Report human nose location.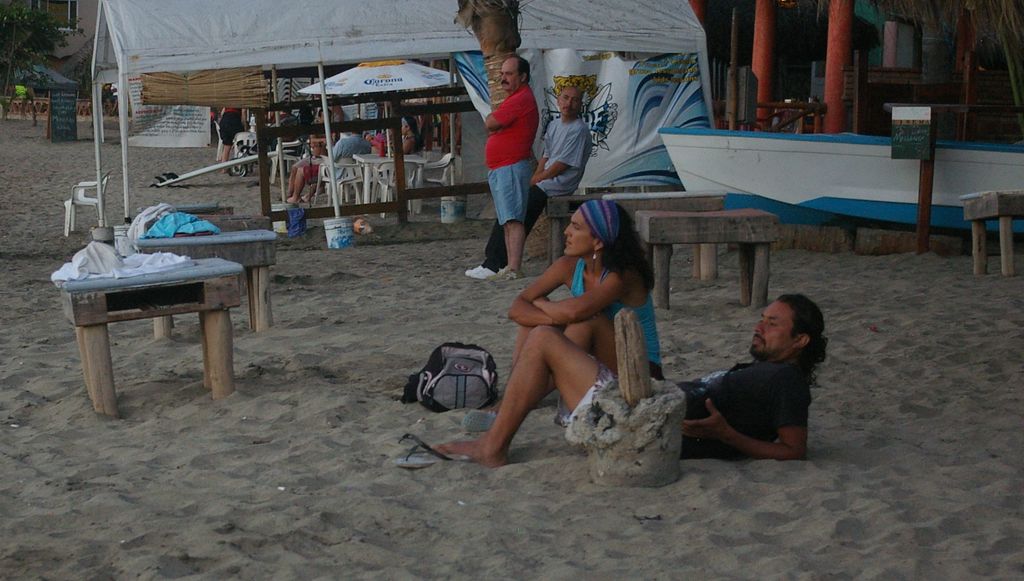
Report: BBox(756, 320, 767, 335).
